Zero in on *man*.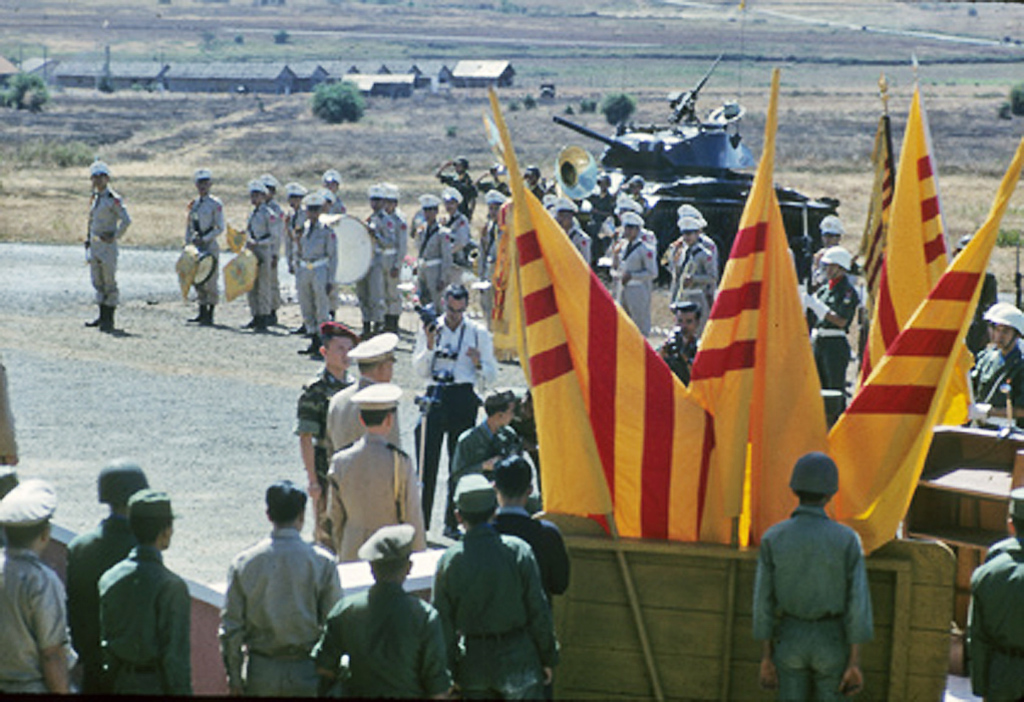
Zeroed in: crop(100, 478, 210, 701).
